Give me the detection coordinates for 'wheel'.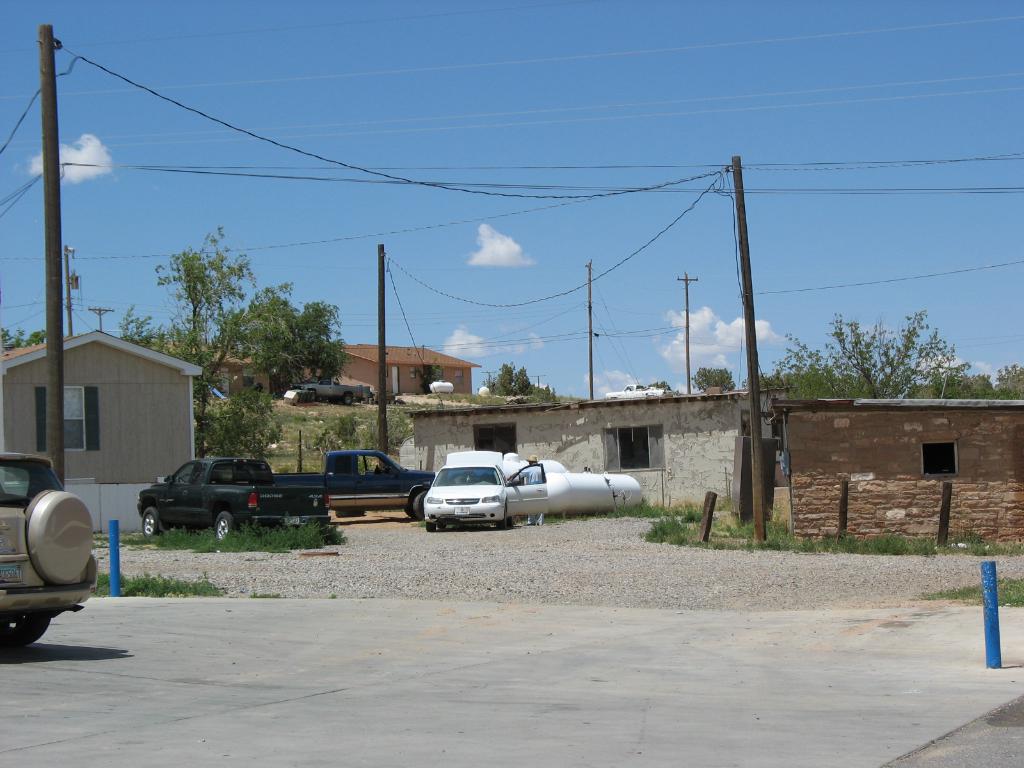
box=[497, 506, 508, 531].
